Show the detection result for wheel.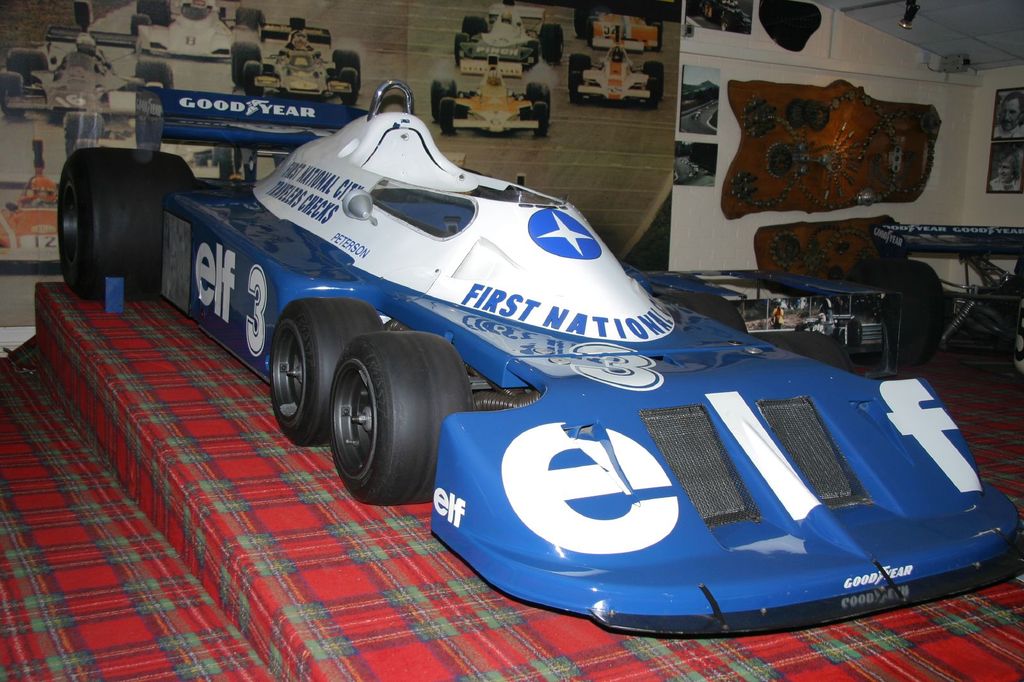
{"left": 569, "top": 54, "right": 591, "bottom": 70}.
